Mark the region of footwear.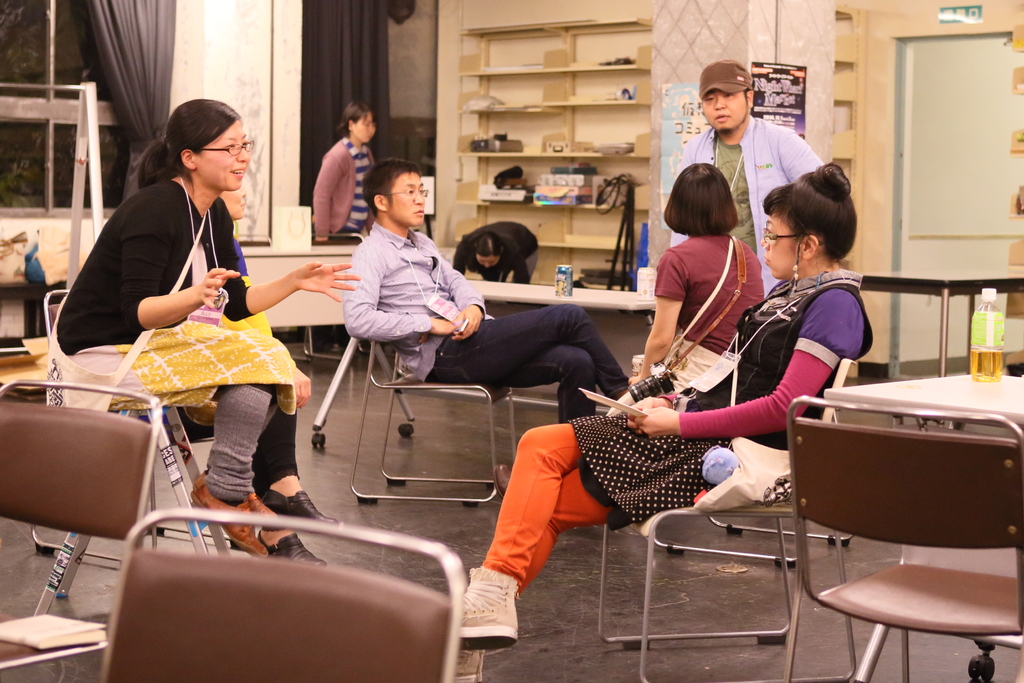
Region: 200,484,286,562.
